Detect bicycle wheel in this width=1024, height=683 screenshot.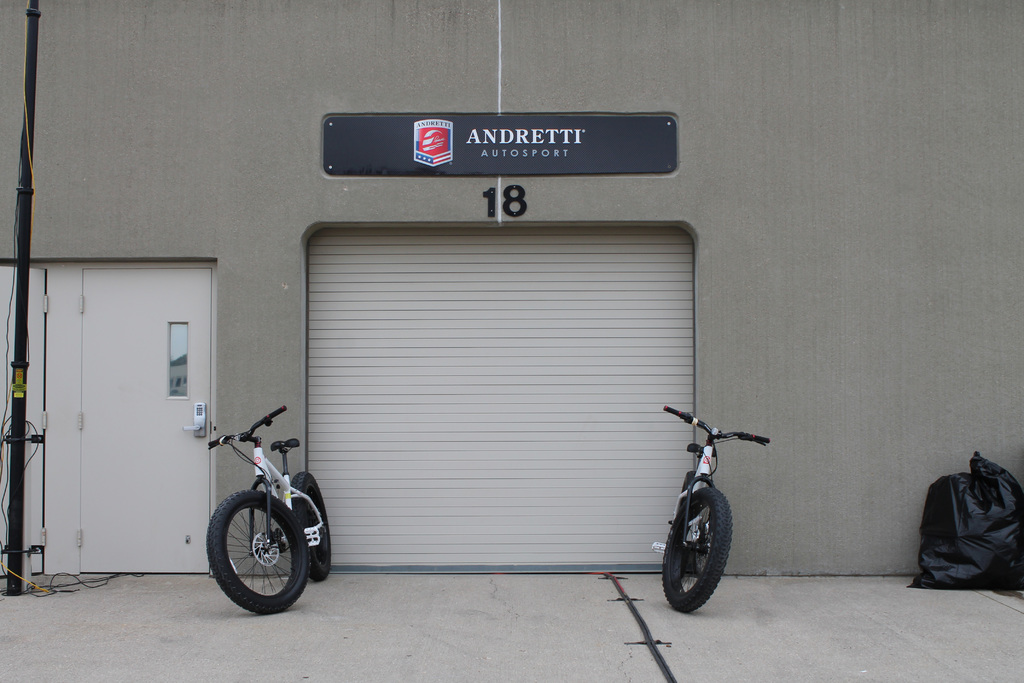
Detection: Rect(202, 459, 317, 613).
